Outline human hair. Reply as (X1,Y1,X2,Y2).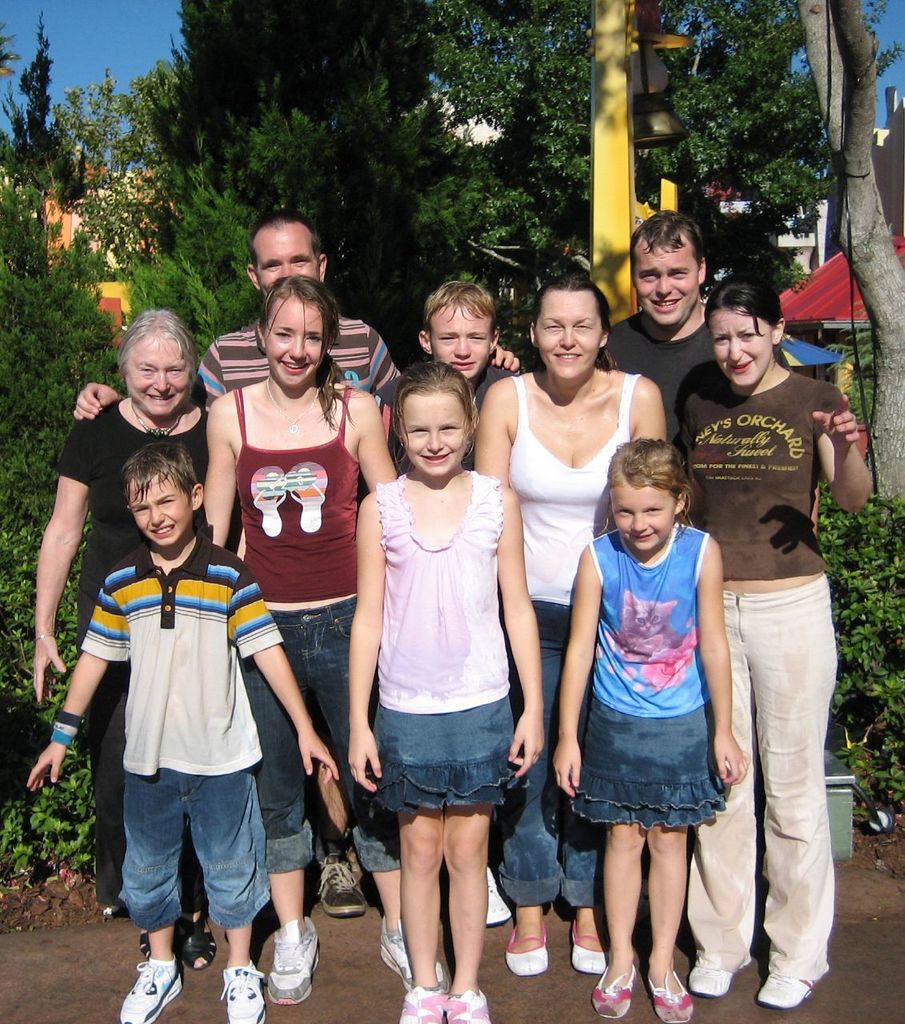
(122,307,200,376).
